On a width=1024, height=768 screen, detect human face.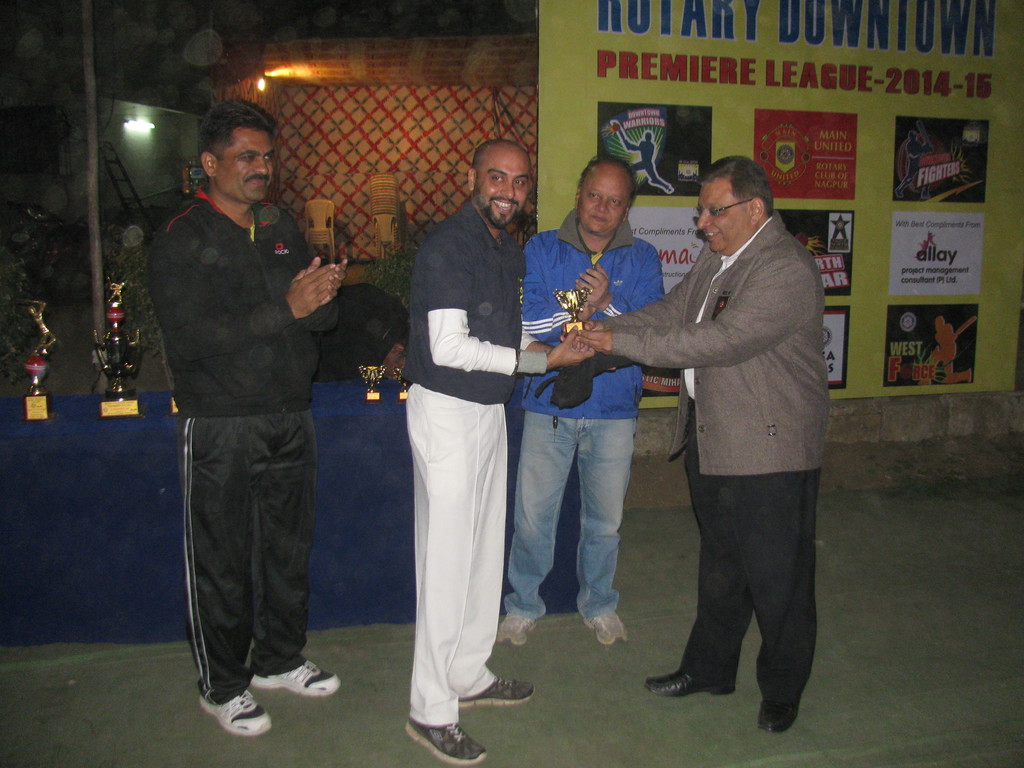
l=568, t=158, r=634, b=230.
